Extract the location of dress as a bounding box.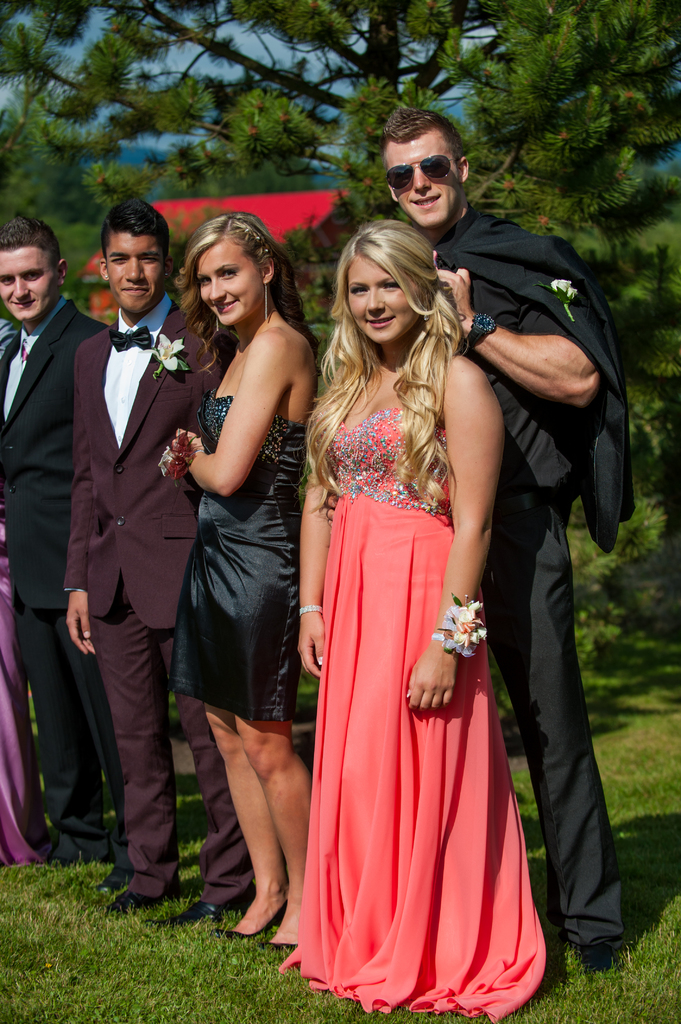
<region>1, 502, 49, 867</region>.
